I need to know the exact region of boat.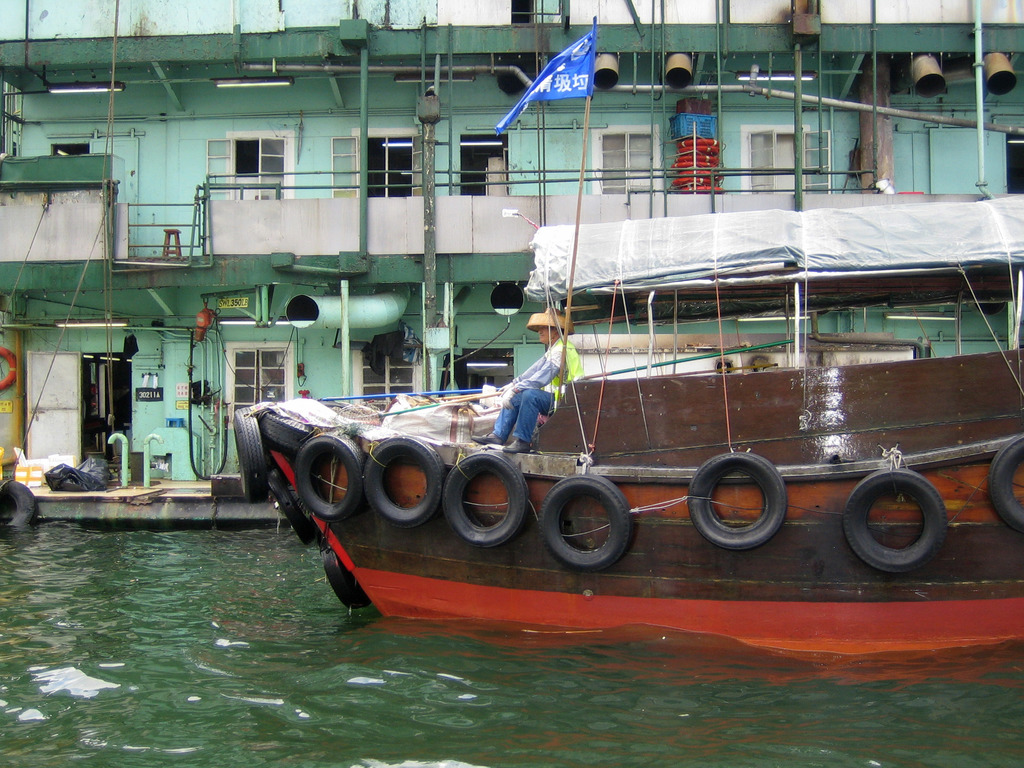
Region: detection(283, 133, 1023, 609).
